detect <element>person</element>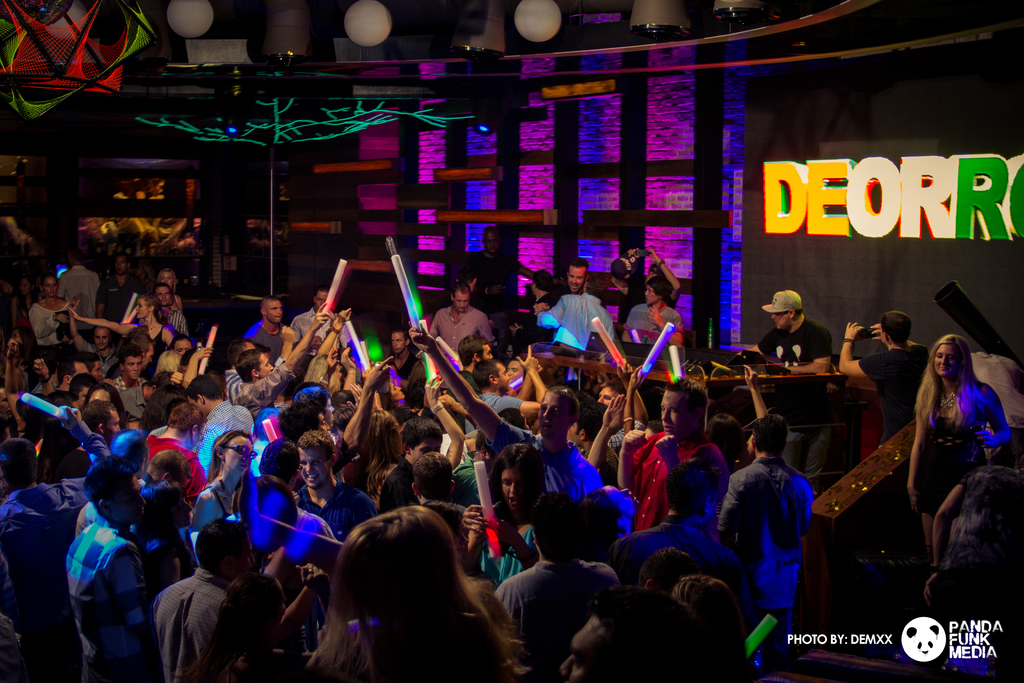
pyautogui.locateOnScreen(186, 375, 257, 457)
